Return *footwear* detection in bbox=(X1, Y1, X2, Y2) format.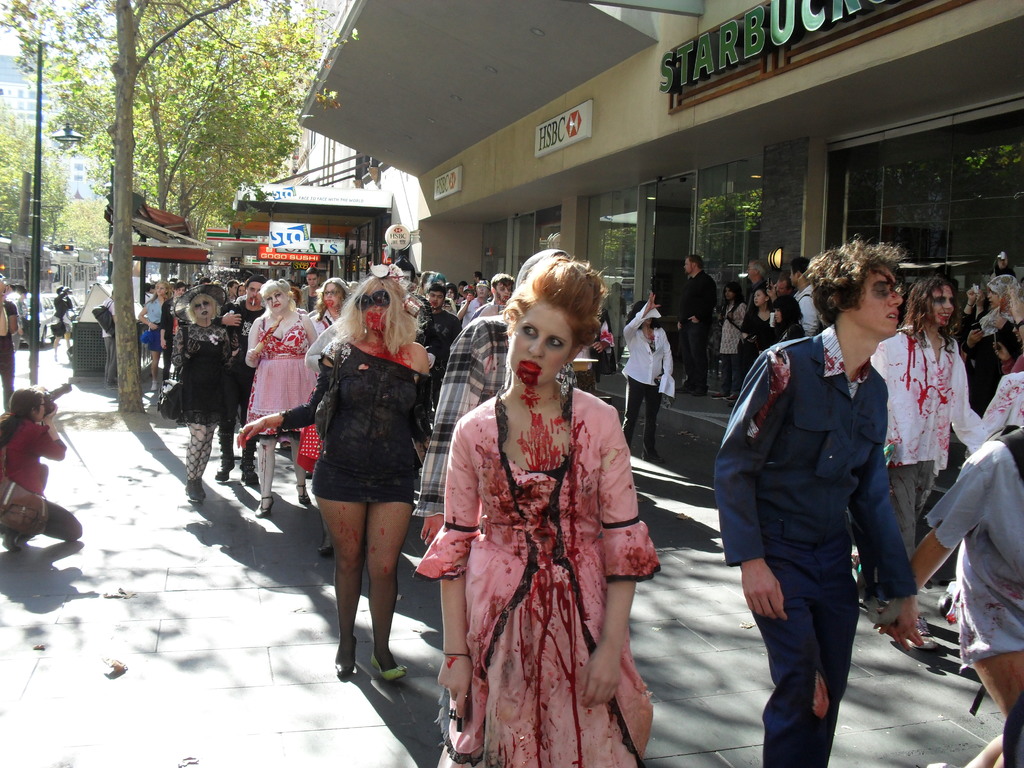
bbox=(0, 527, 26, 557).
